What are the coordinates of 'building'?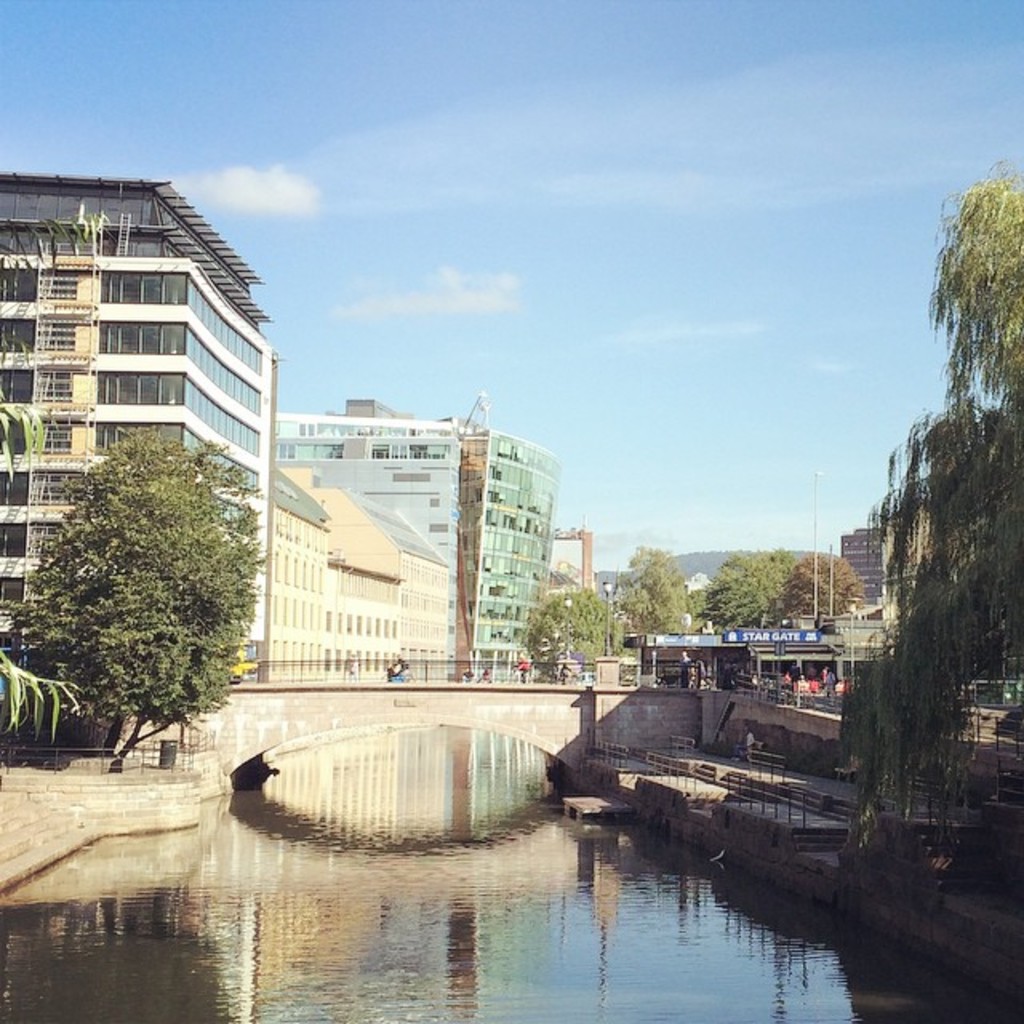
left=837, top=525, right=882, bottom=605.
